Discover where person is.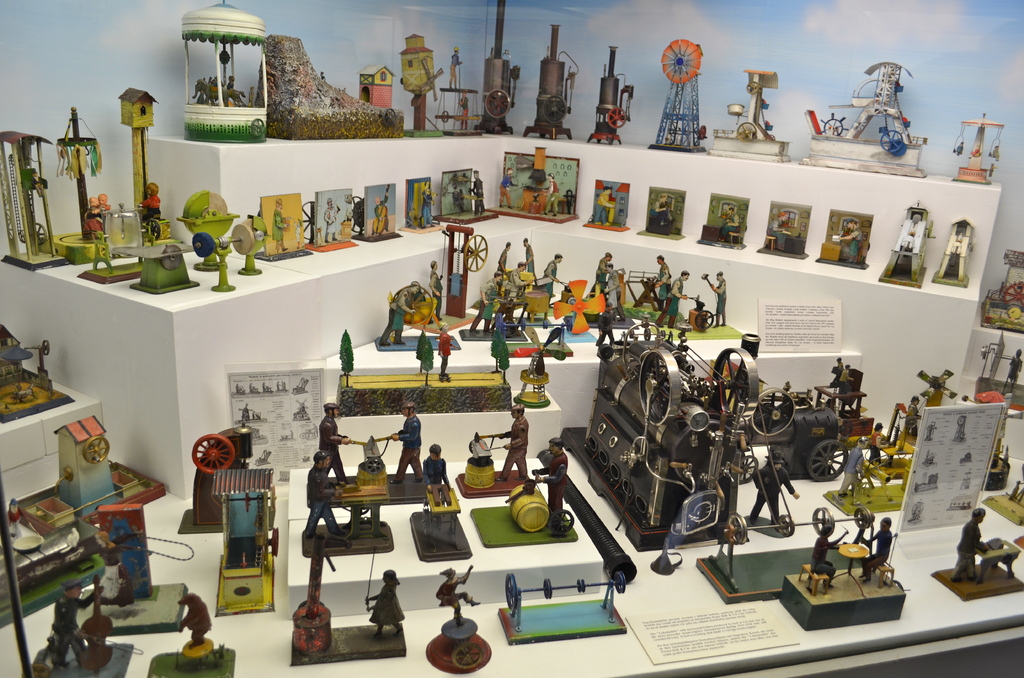
Discovered at region(437, 318, 451, 383).
